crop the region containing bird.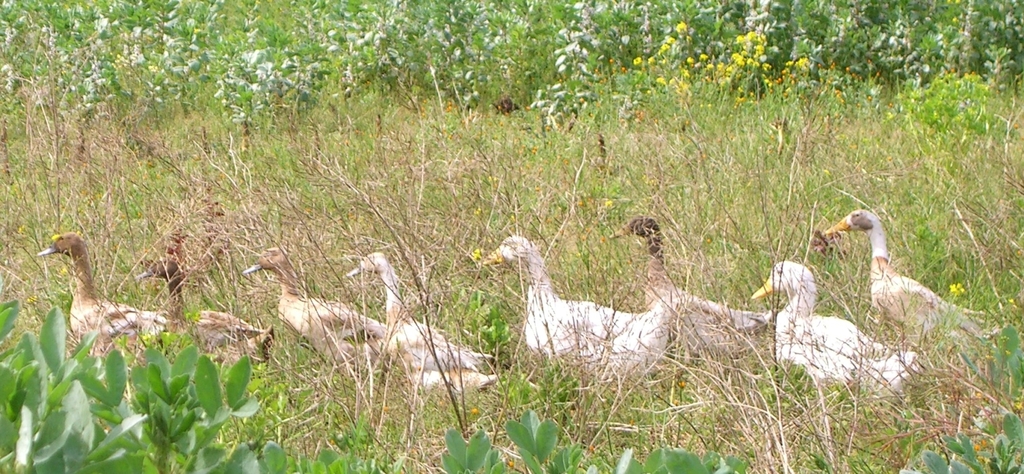
Crop region: 823,207,979,362.
